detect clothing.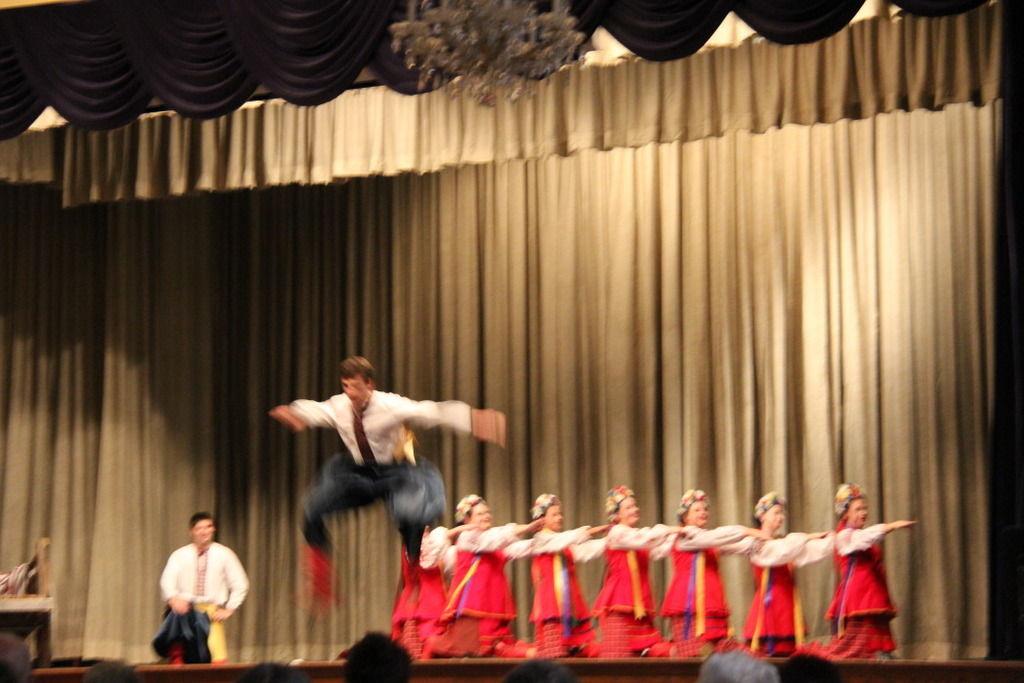
Detected at [523,522,607,660].
